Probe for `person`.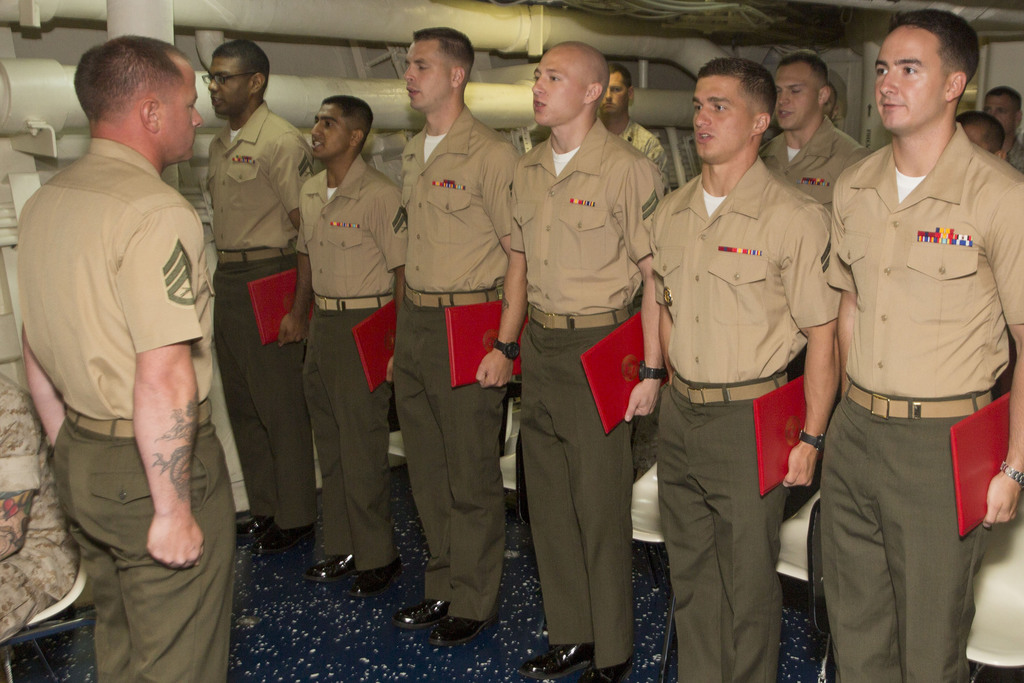
Probe result: 601/60/669/176.
